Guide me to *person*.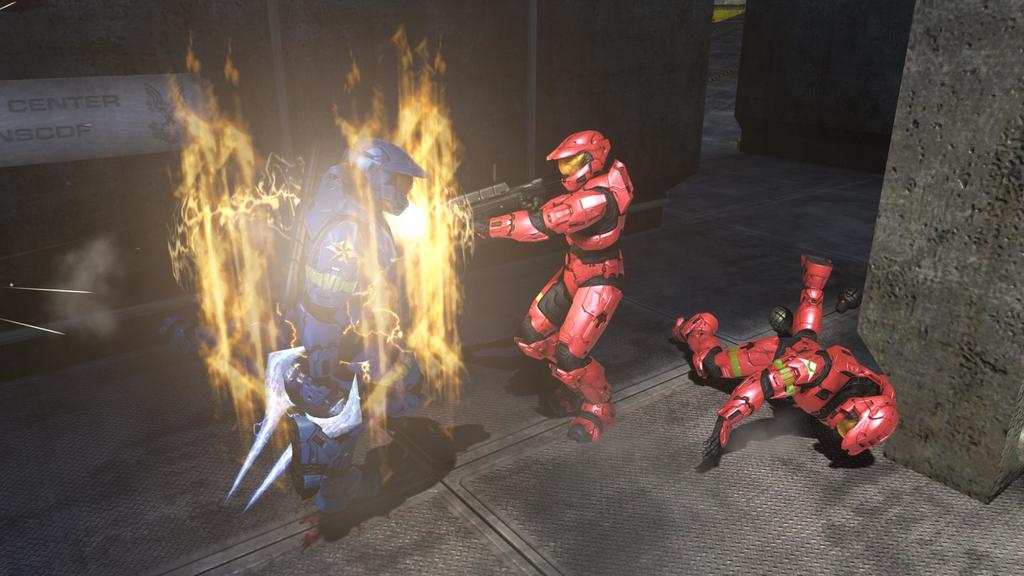
Guidance: bbox=(455, 129, 640, 444).
